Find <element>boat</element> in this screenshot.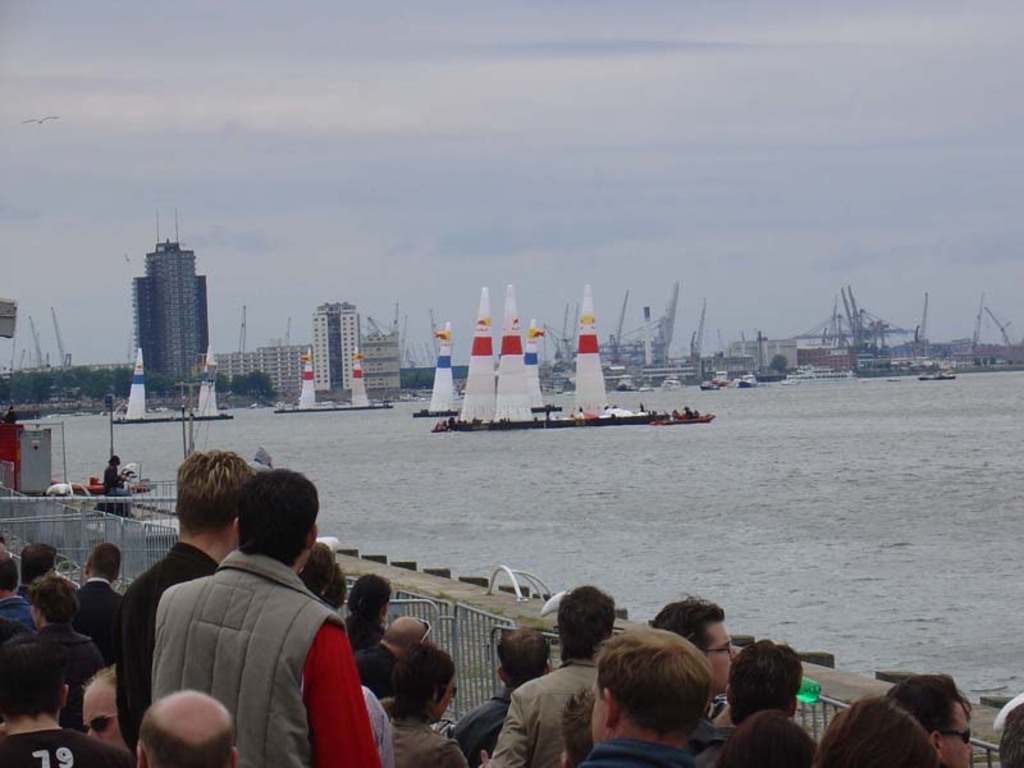
The bounding box for <element>boat</element> is box(178, 348, 230, 421).
